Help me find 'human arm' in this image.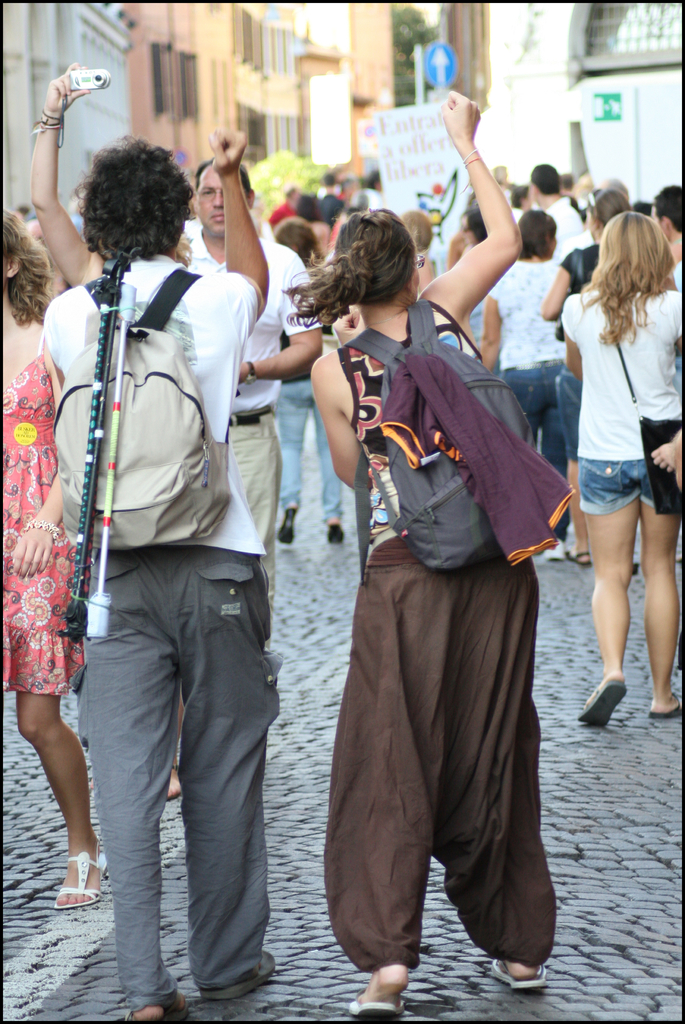
Found it: [17, 45, 104, 290].
